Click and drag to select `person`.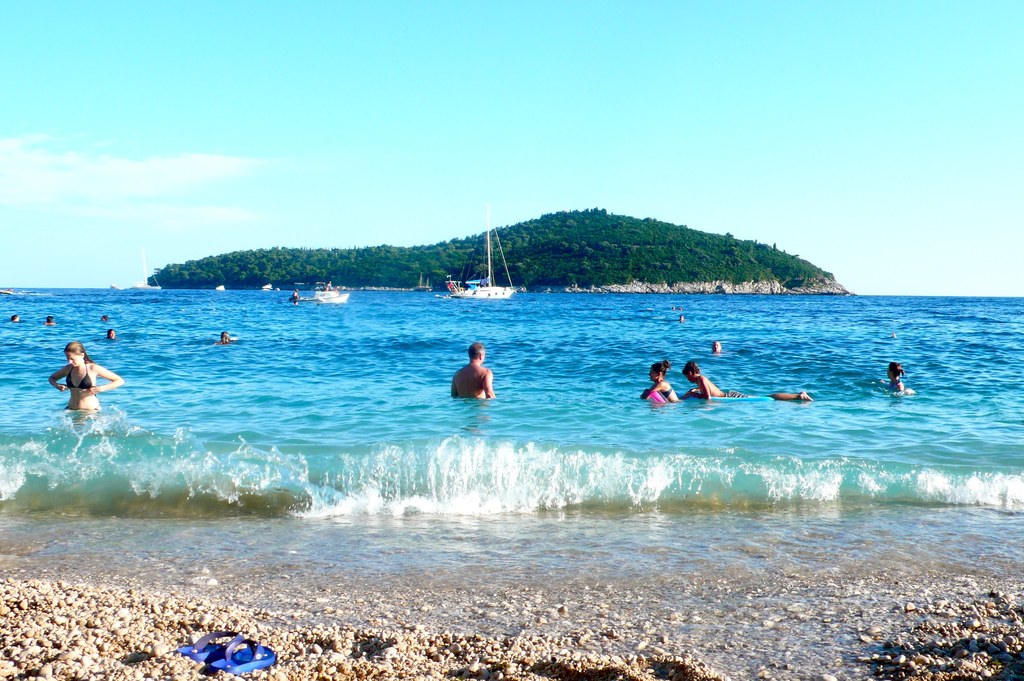
Selection: <box>449,346,493,399</box>.
